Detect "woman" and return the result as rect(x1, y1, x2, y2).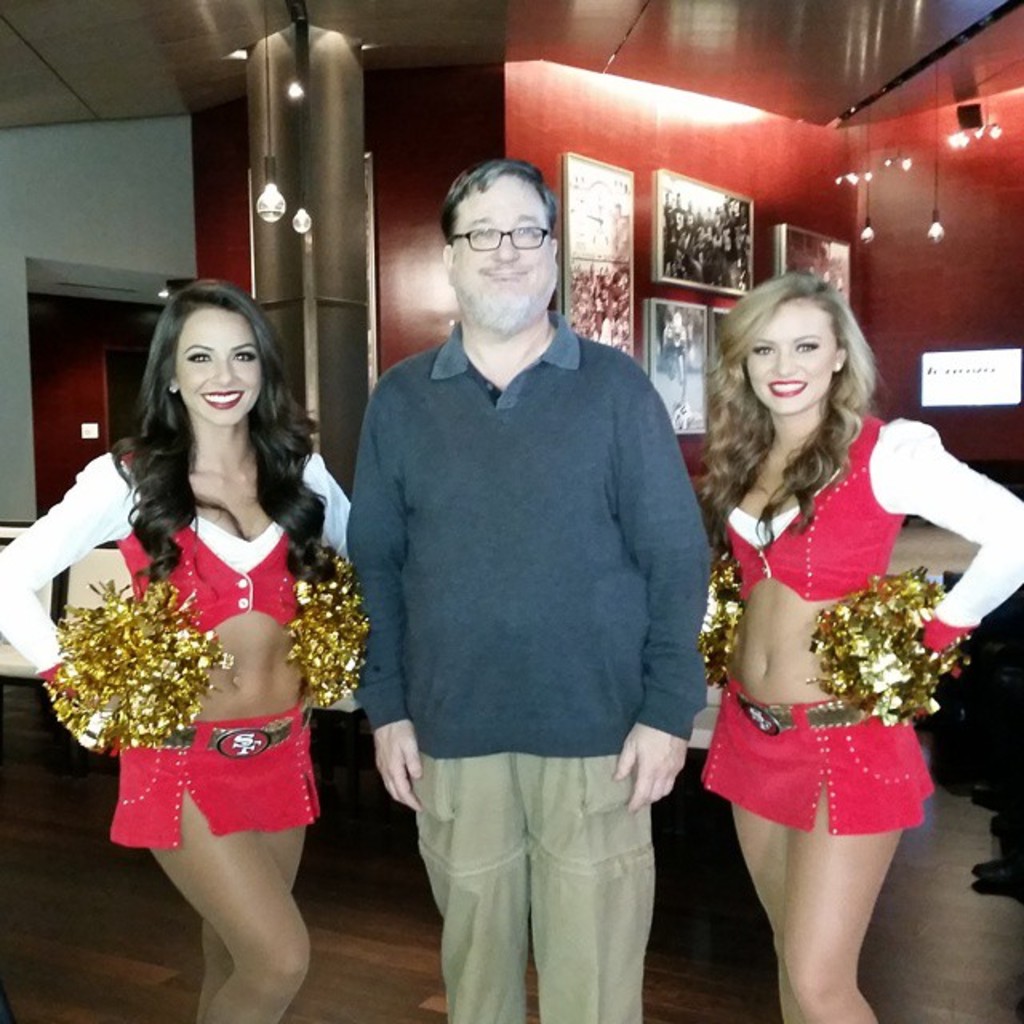
rect(674, 251, 973, 992).
